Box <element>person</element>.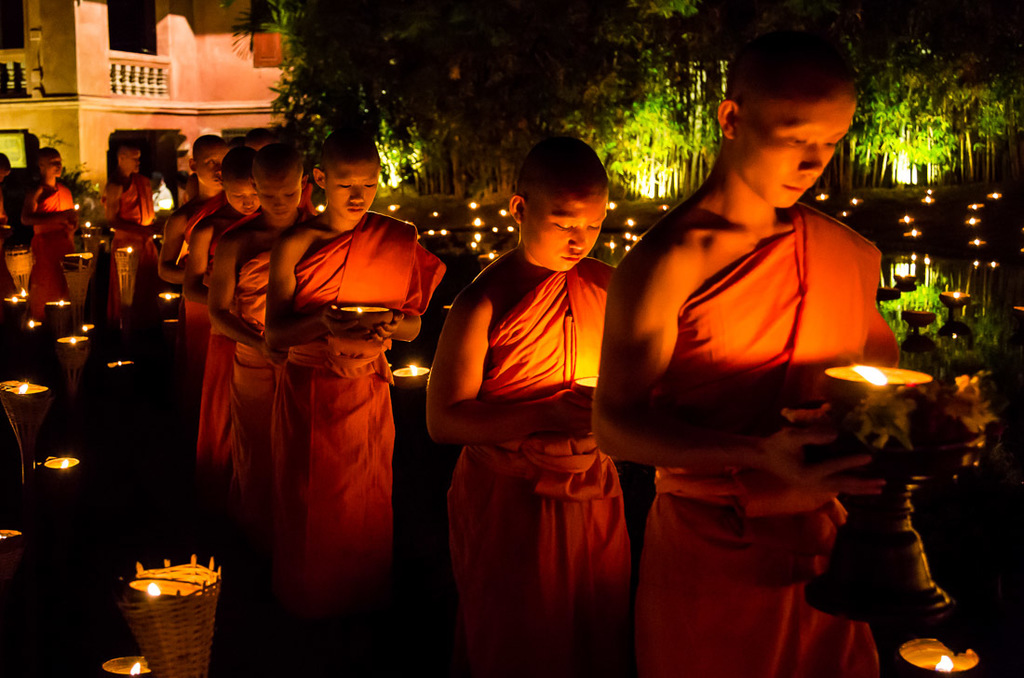
select_region(258, 126, 448, 641).
